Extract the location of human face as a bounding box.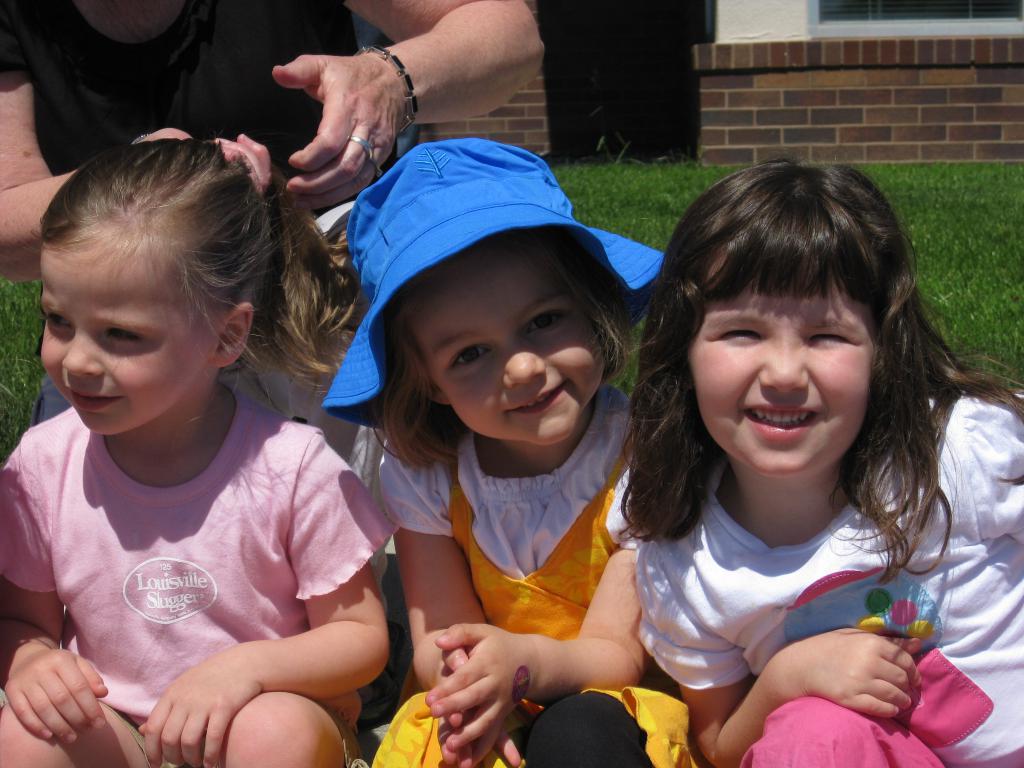
<region>406, 236, 606, 447</region>.
